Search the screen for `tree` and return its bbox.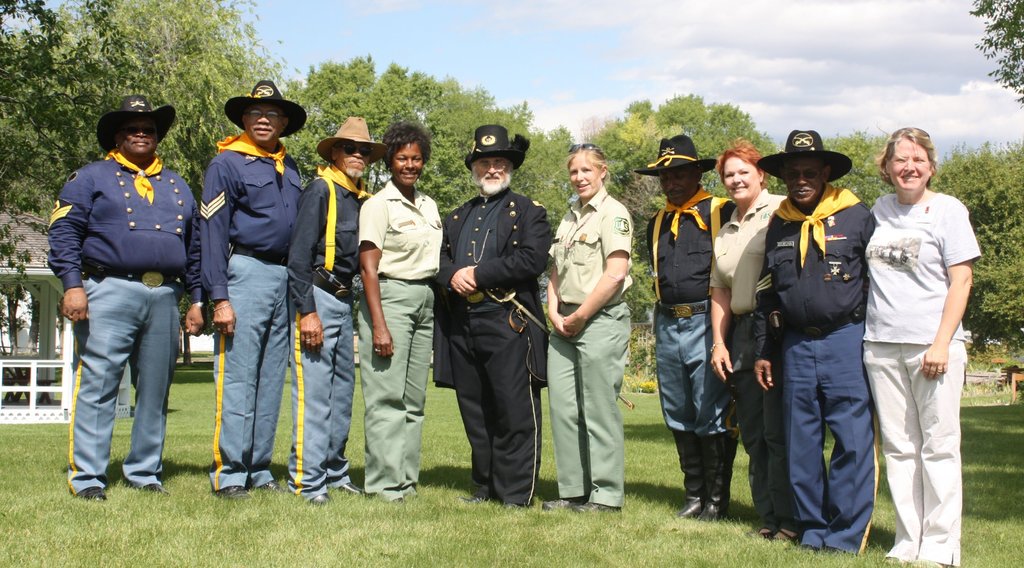
Found: select_region(75, 0, 296, 293).
